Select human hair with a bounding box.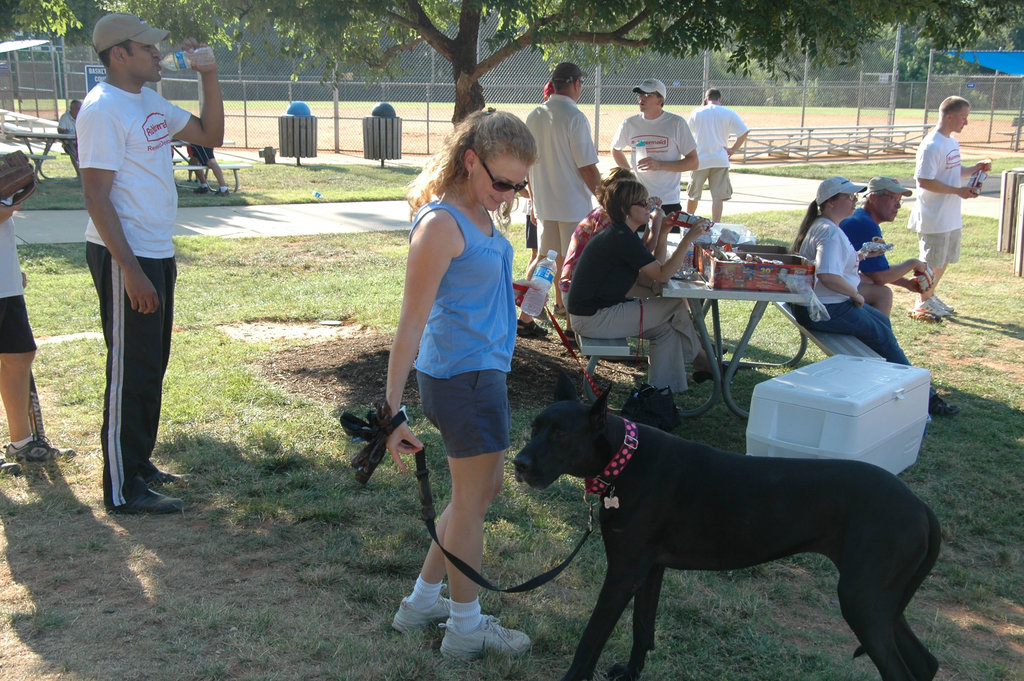
<region>415, 117, 531, 224</region>.
